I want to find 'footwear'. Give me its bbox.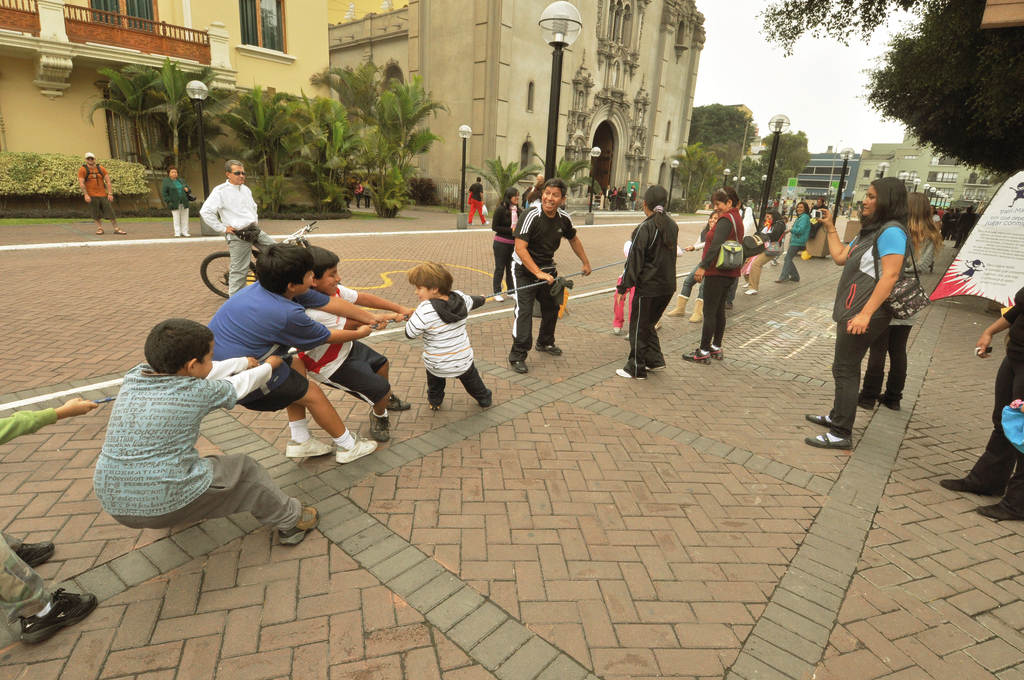
pyautogui.locateOnScreen(335, 430, 376, 461).
